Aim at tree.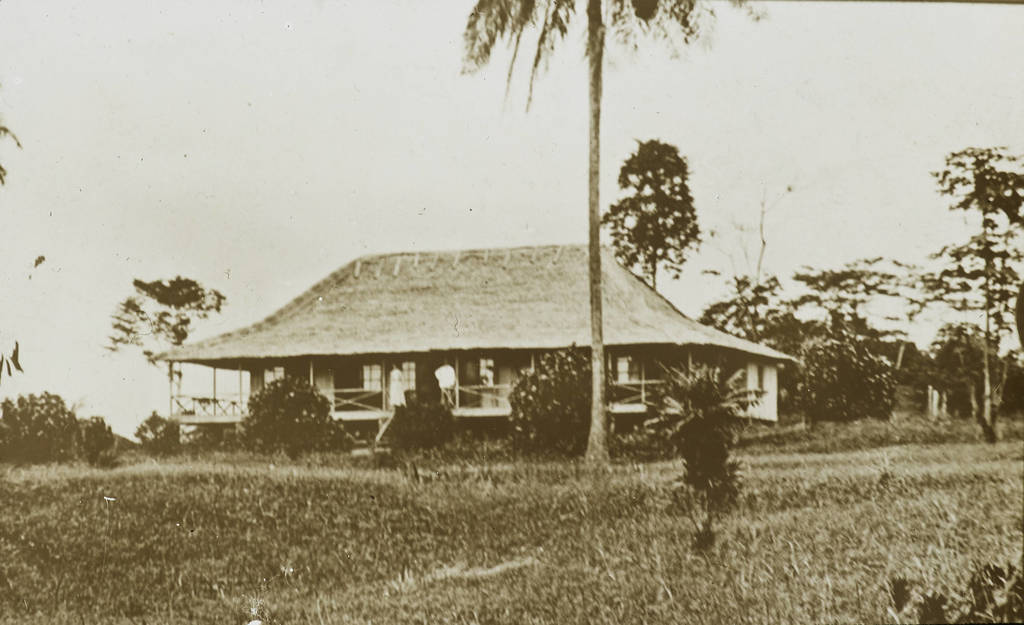
Aimed at [681,188,791,351].
